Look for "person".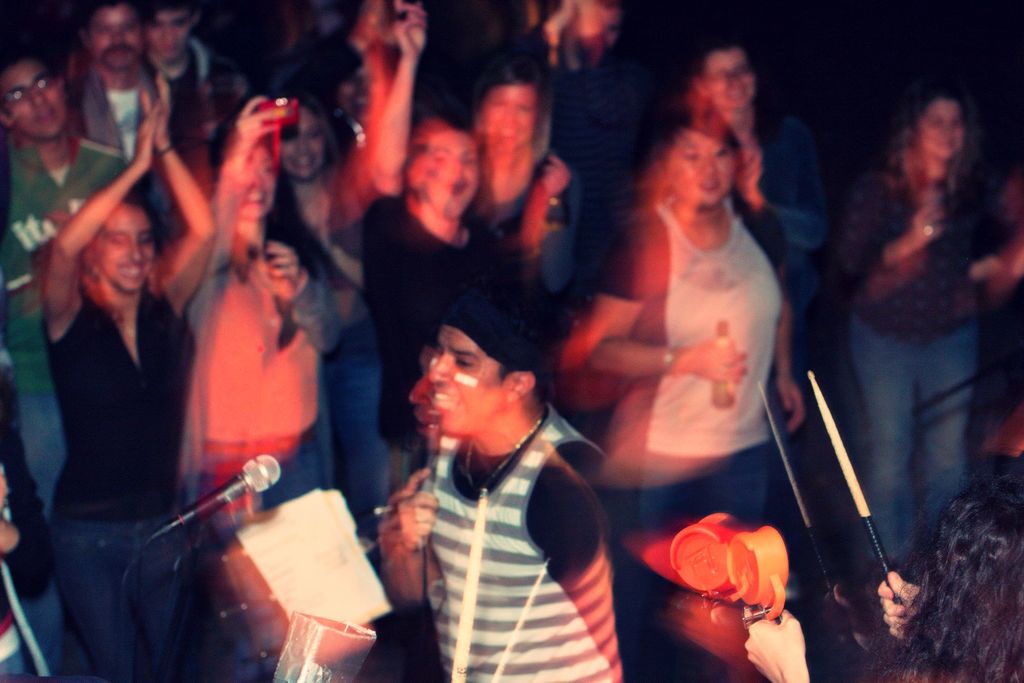
Found: x1=589, y1=75, x2=820, y2=560.
